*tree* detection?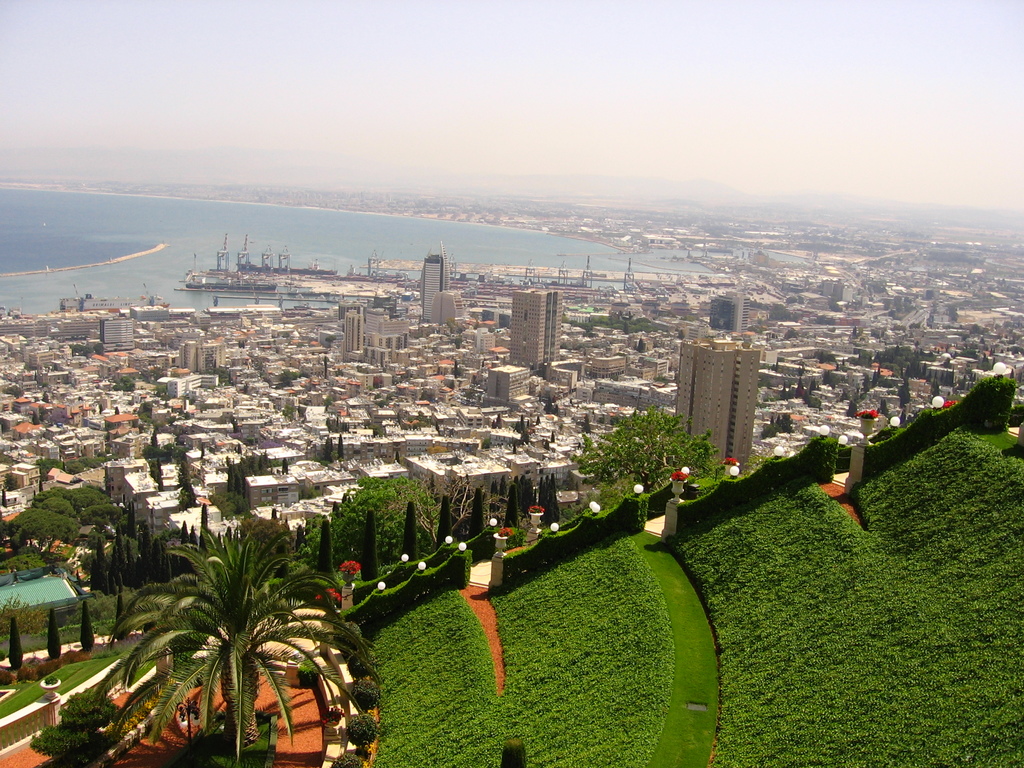
(left=186, top=459, right=198, bottom=502)
